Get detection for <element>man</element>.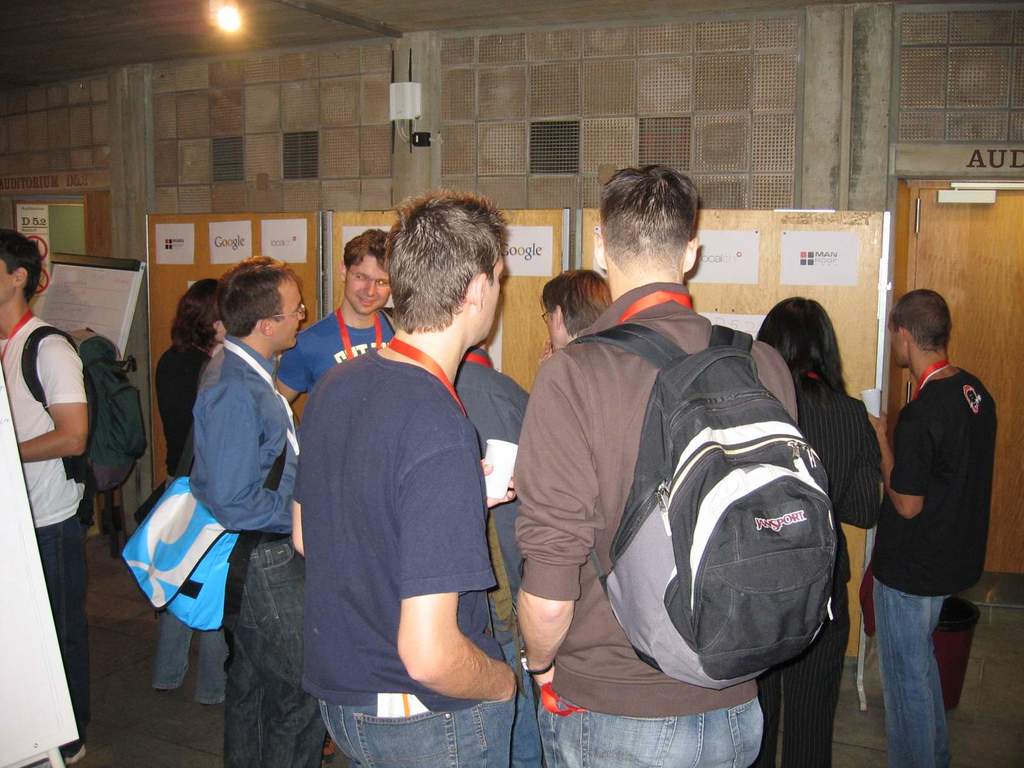
Detection: (x1=287, y1=195, x2=534, y2=742).
